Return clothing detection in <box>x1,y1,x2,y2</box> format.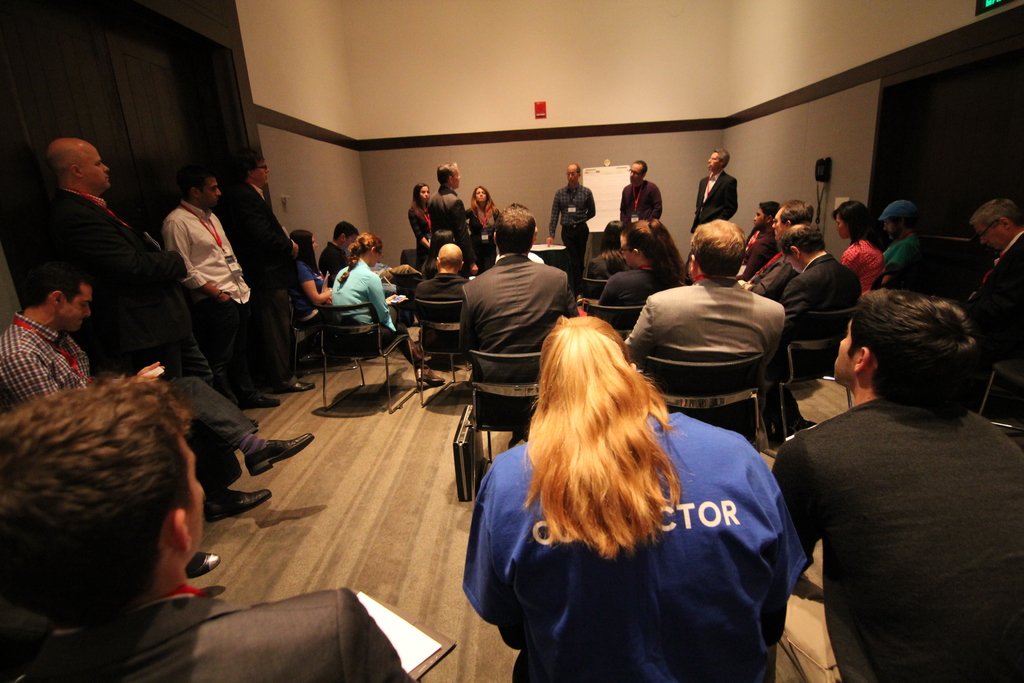
<box>547,185,596,284</box>.
